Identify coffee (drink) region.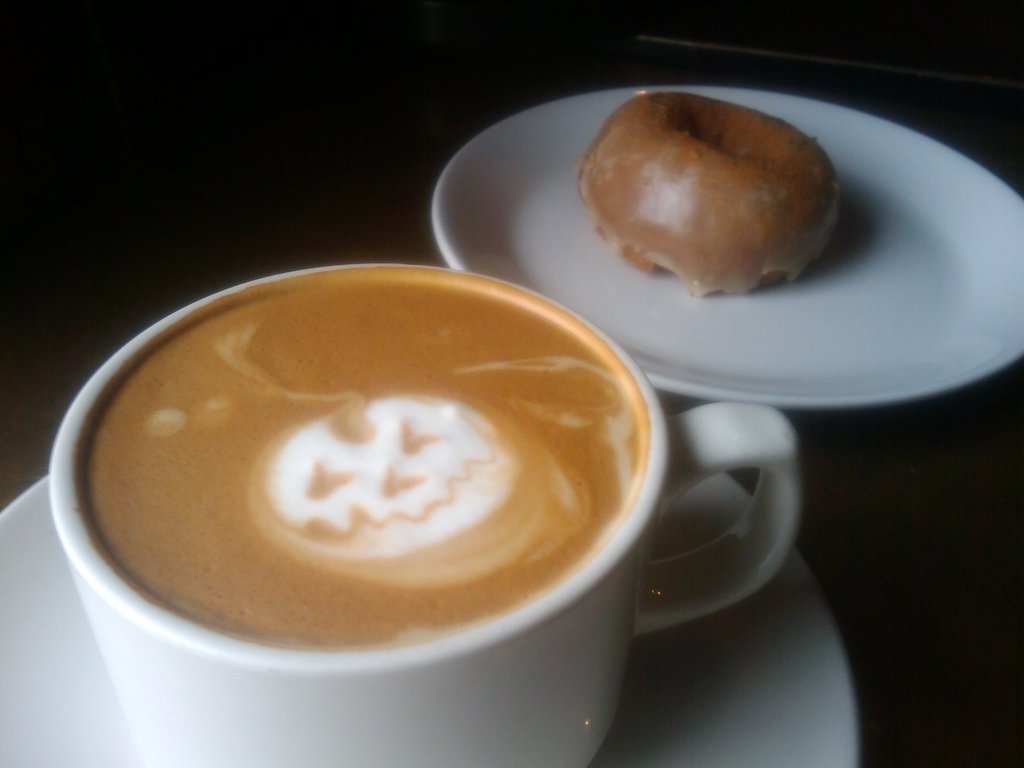
Region: [74, 259, 769, 739].
